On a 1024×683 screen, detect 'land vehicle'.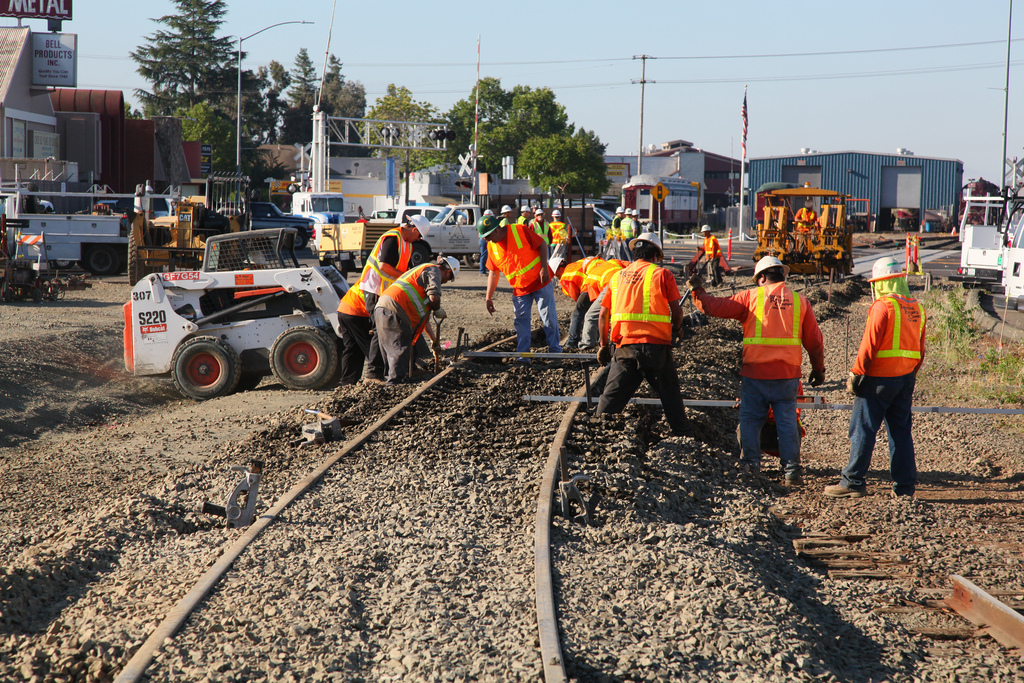
<bbox>144, 176, 285, 266</bbox>.
